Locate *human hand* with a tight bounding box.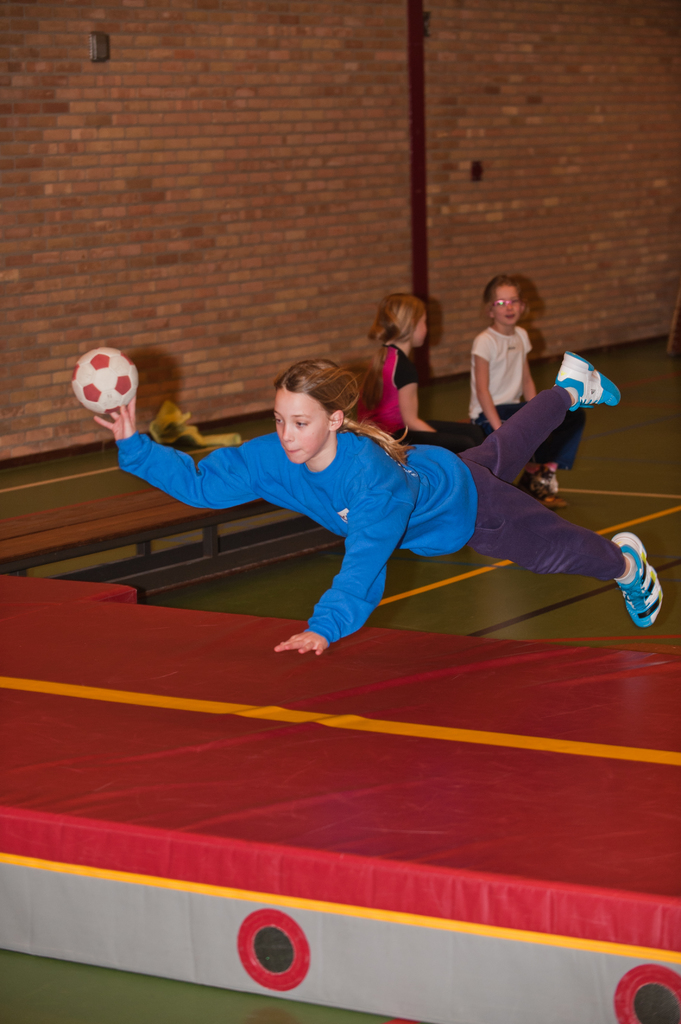
<box>91,391,138,445</box>.
